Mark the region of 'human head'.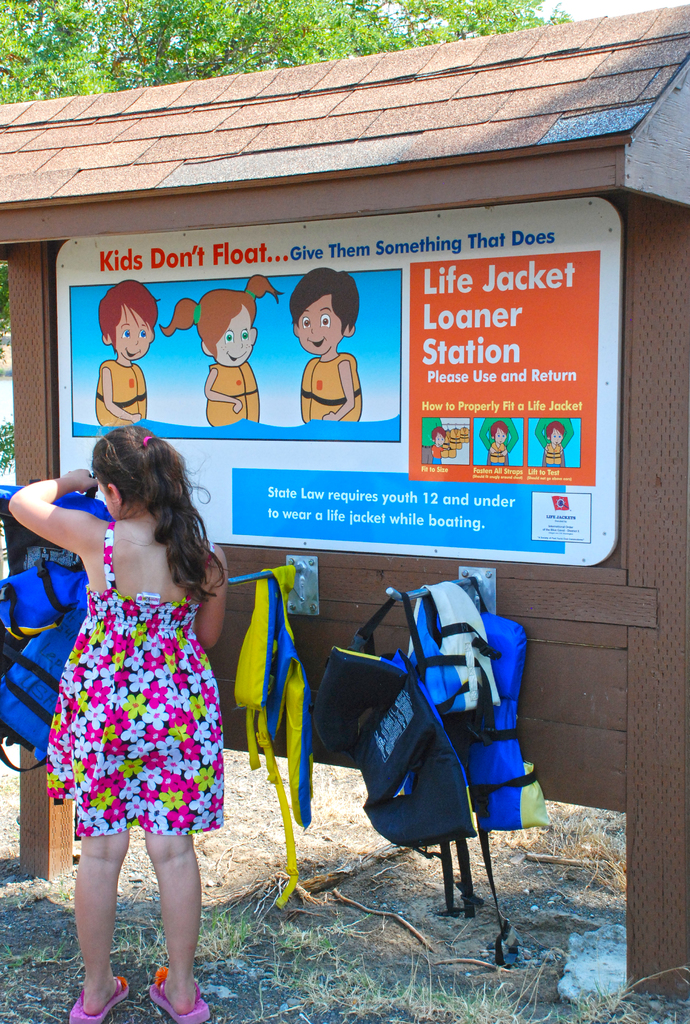
Region: (x1=188, y1=286, x2=261, y2=374).
